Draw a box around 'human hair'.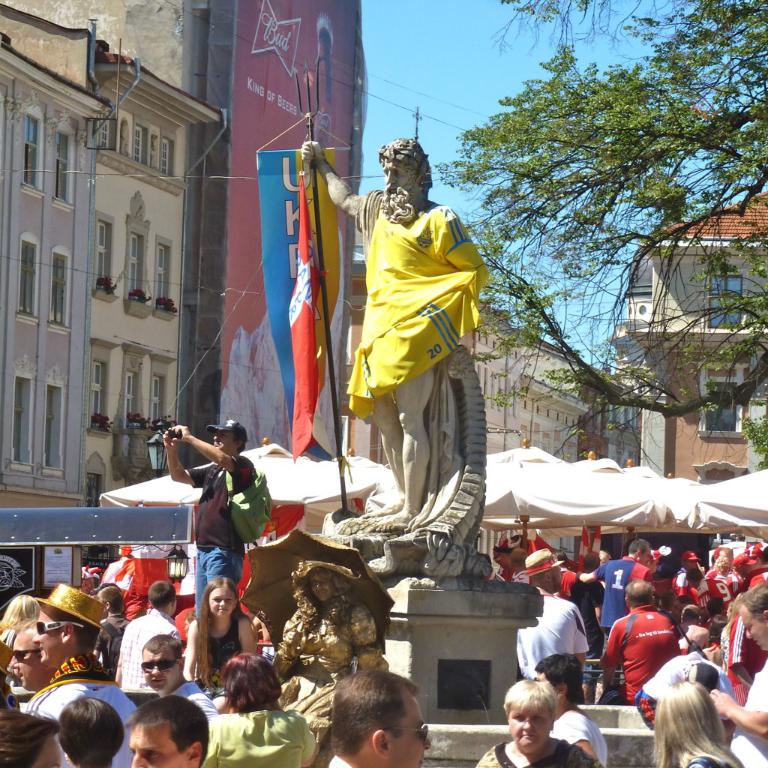
pyautogui.locateOnScreen(735, 581, 767, 625).
